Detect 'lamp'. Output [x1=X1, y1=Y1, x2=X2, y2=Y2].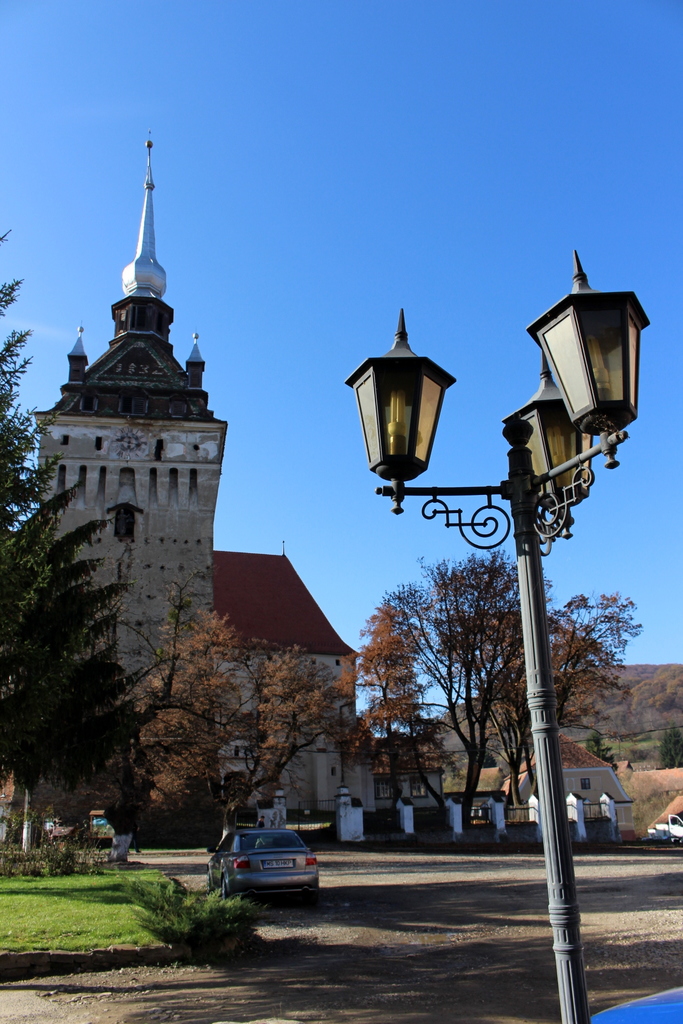
[x1=349, y1=294, x2=476, y2=511].
